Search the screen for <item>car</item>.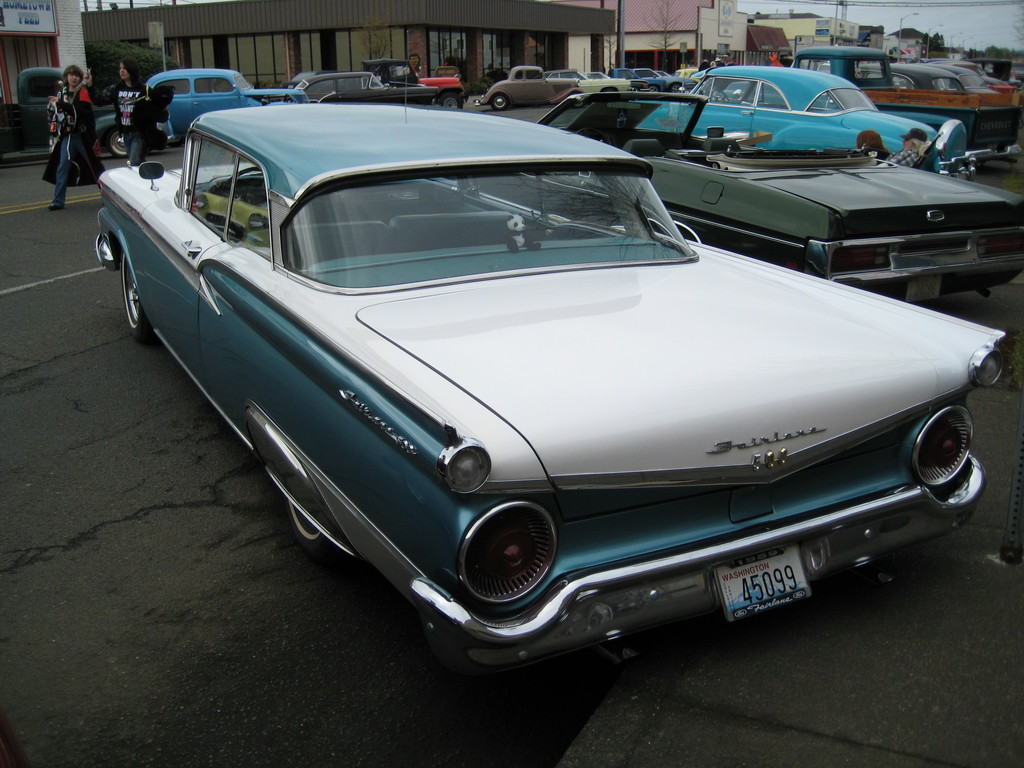
Found at <region>636, 68, 959, 172</region>.
